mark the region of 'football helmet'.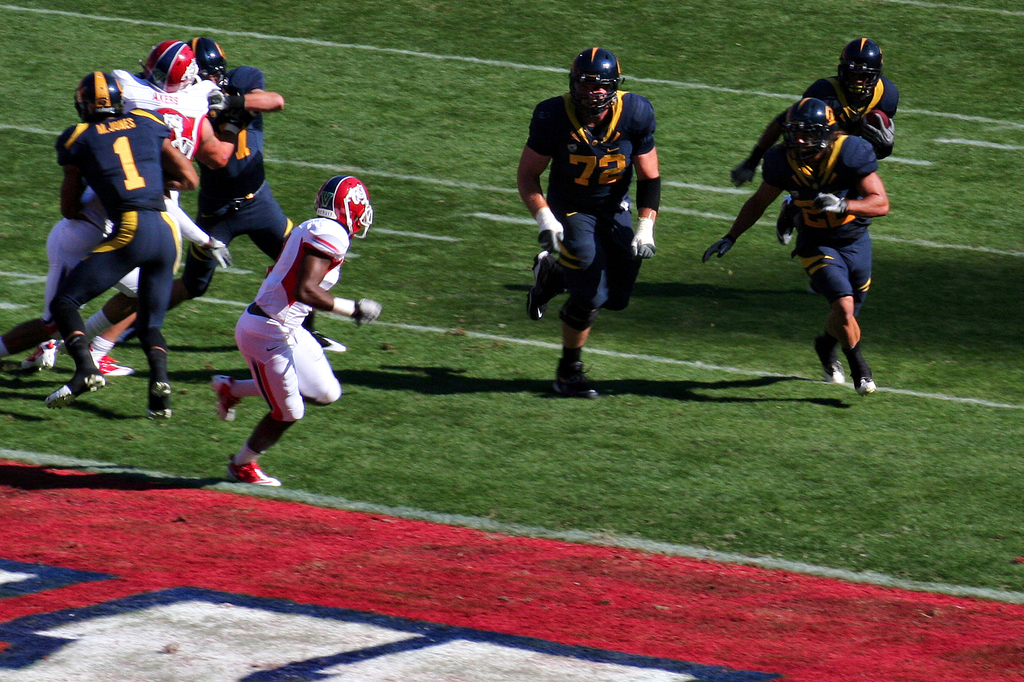
Region: Rect(836, 36, 885, 100).
